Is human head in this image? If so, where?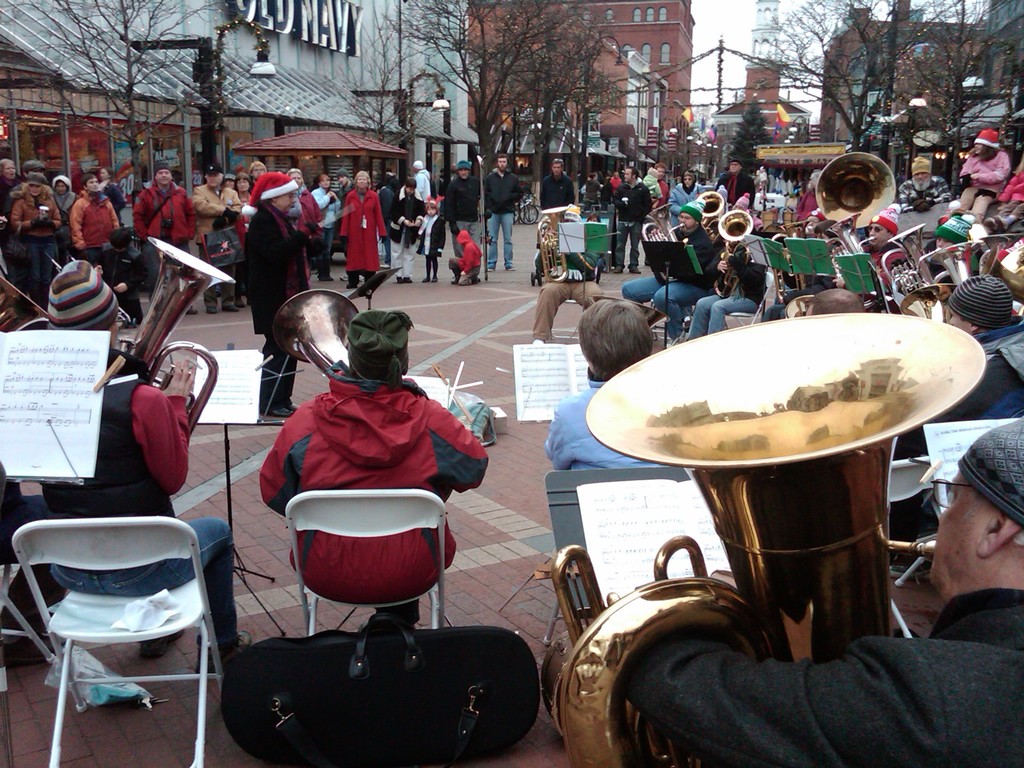
Yes, at Rect(729, 157, 741, 174).
